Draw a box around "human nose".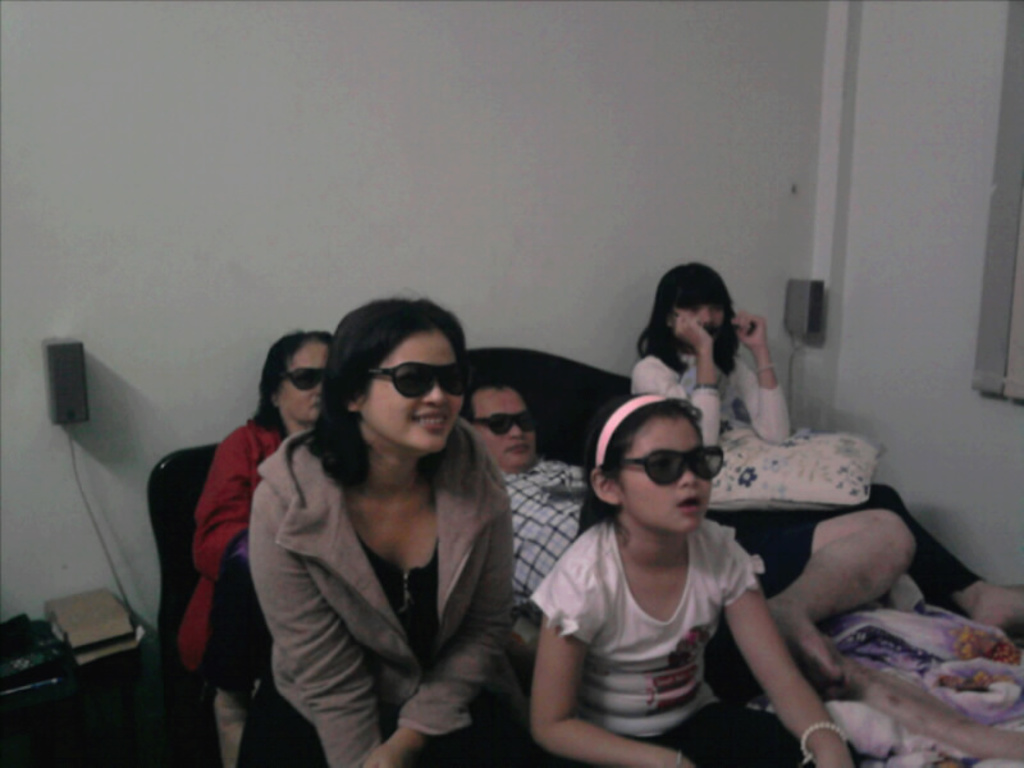
[x1=677, y1=471, x2=699, y2=485].
